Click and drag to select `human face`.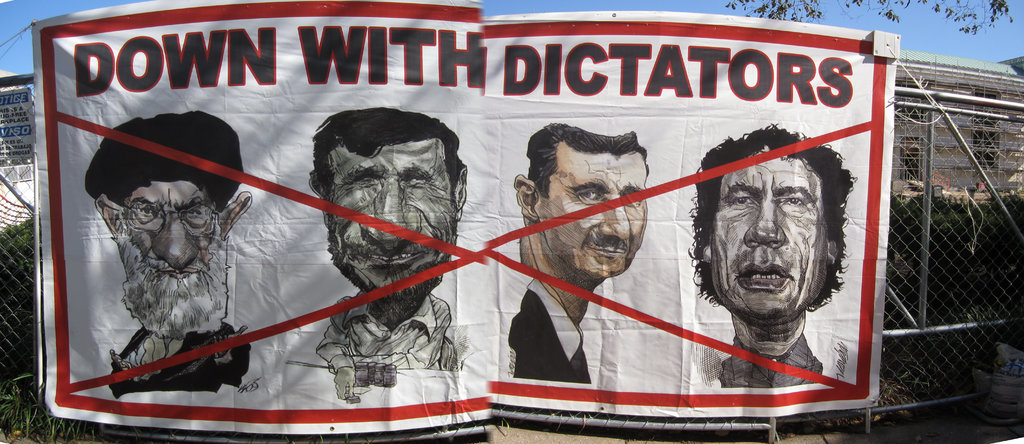
Selection: crop(324, 135, 464, 310).
